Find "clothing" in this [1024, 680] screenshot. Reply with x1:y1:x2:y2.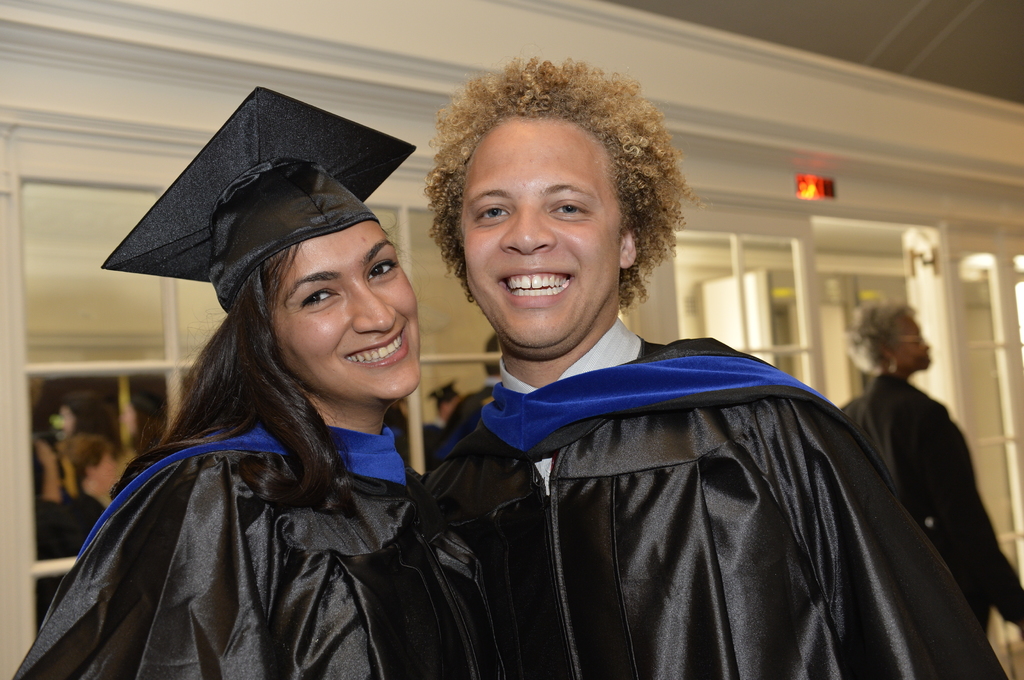
844:372:1023:679.
